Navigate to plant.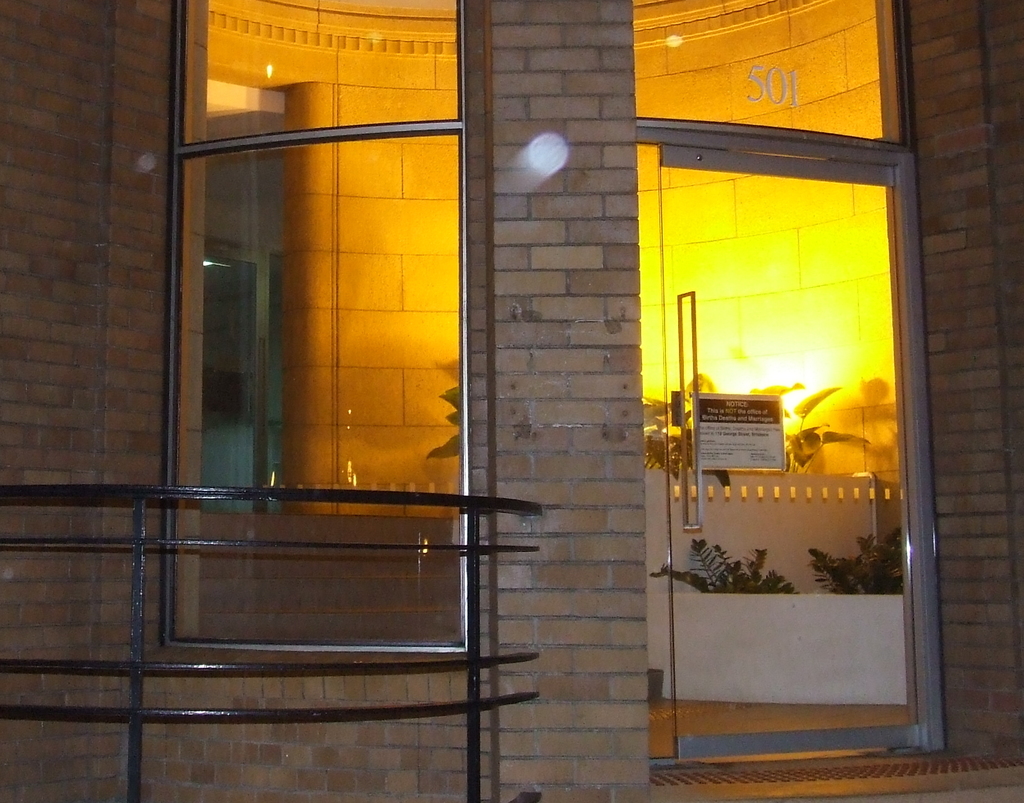
Navigation target: (left=639, top=368, right=876, bottom=467).
